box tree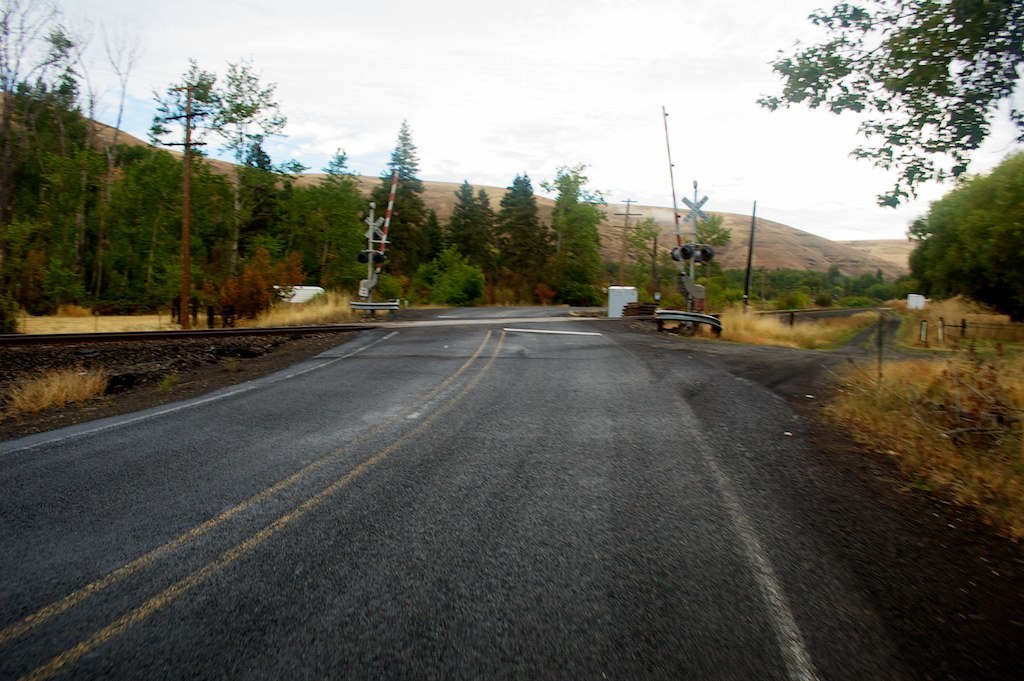
bbox(757, 0, 1023, 210)
